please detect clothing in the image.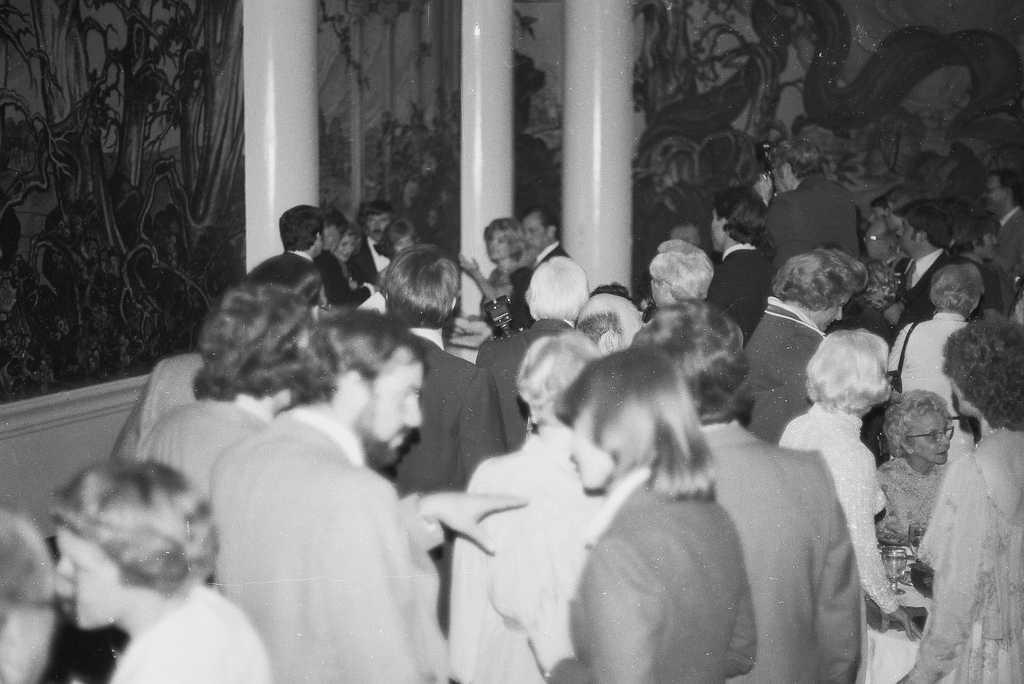
left=887, top=434, right=1023, bottom=673.
